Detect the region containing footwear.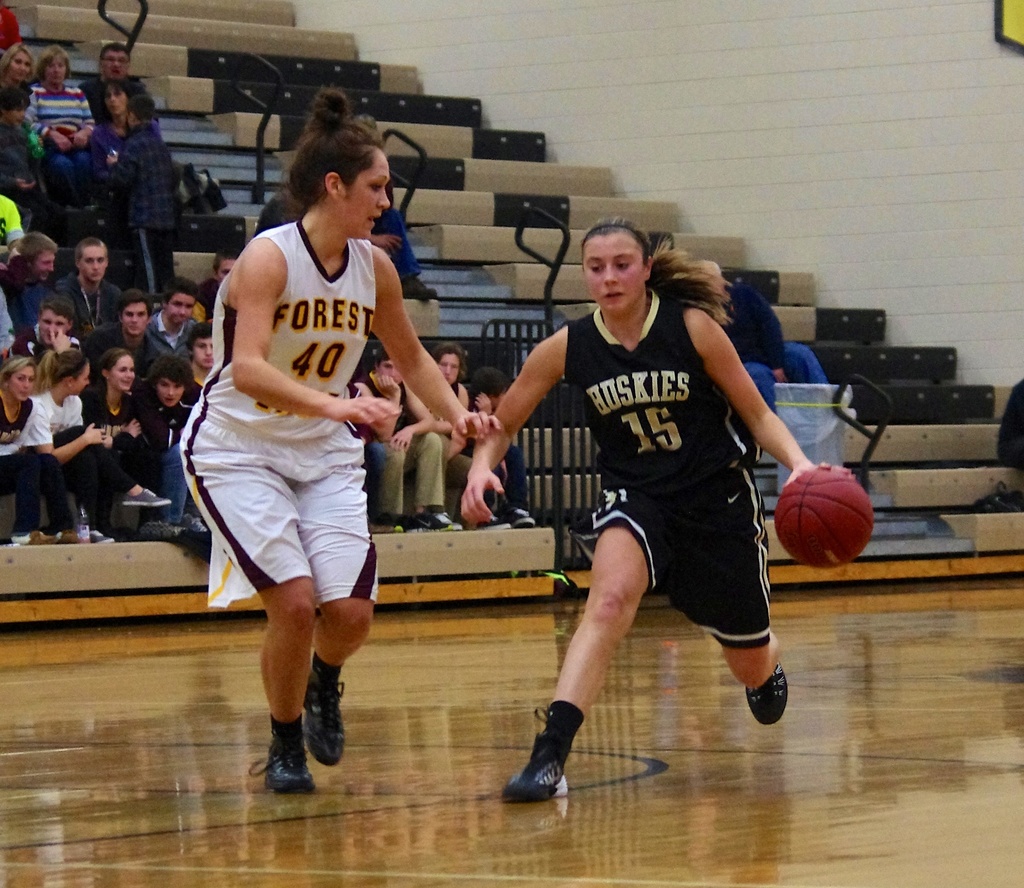
[left=422, top=515, right=450, bottom=532].
